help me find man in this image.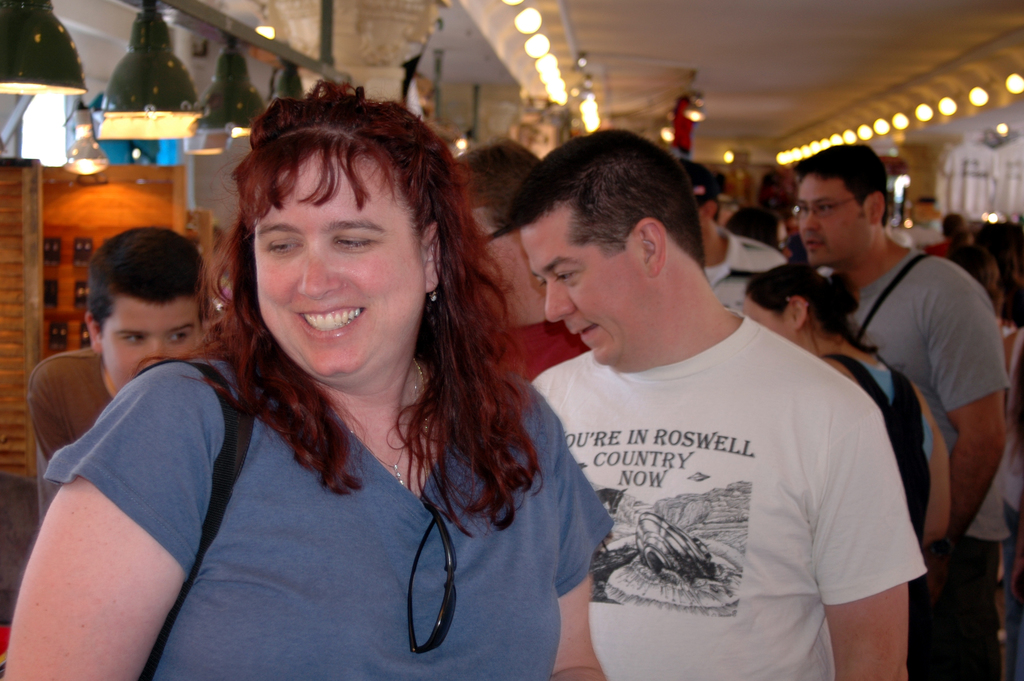
Found it: 432 145 587 394.
